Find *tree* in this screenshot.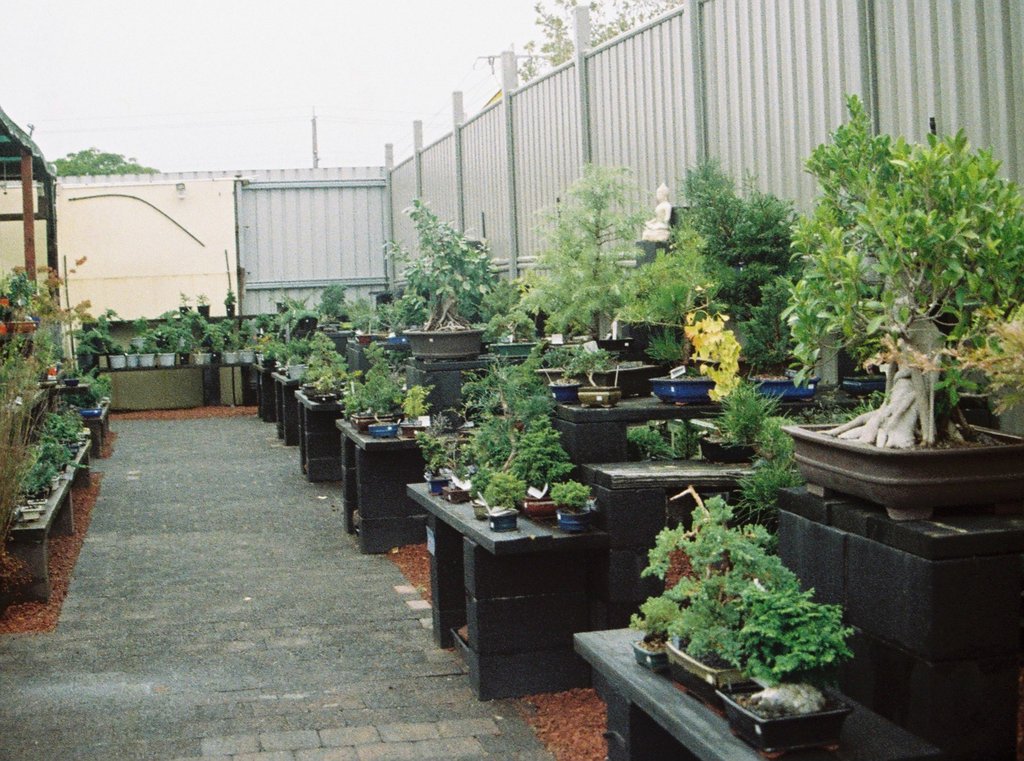
The bounding box for *tree* is (476, 0, 684, 81).
